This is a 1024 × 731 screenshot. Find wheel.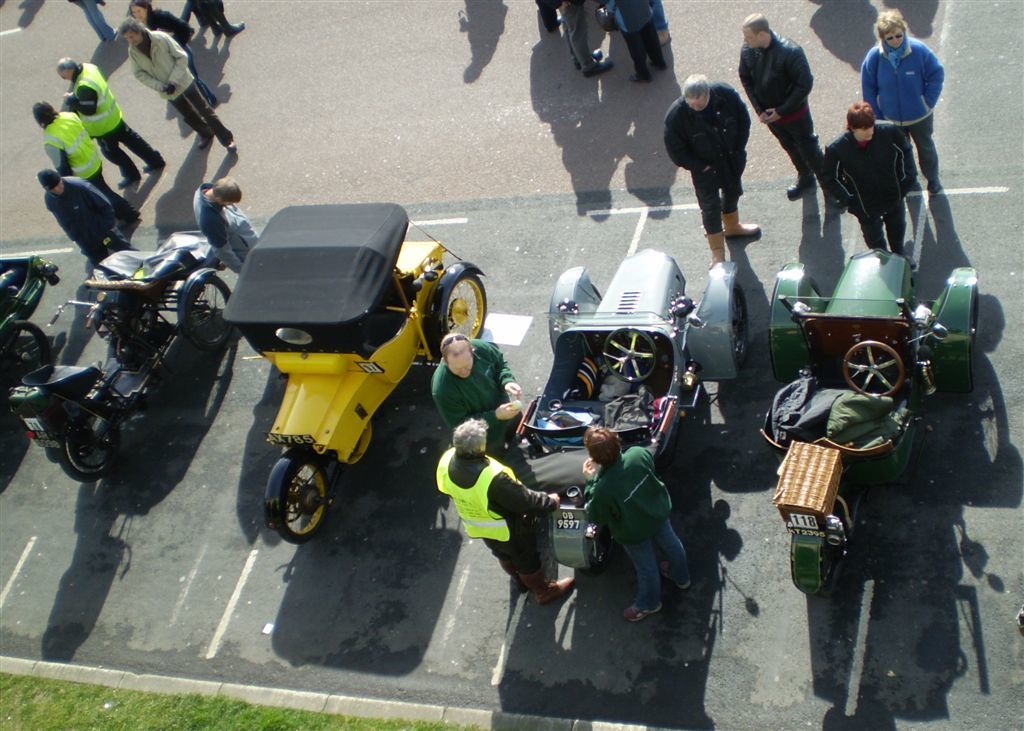
Bounding box: (x1=55, y1=395, x2=116, y2=478).
